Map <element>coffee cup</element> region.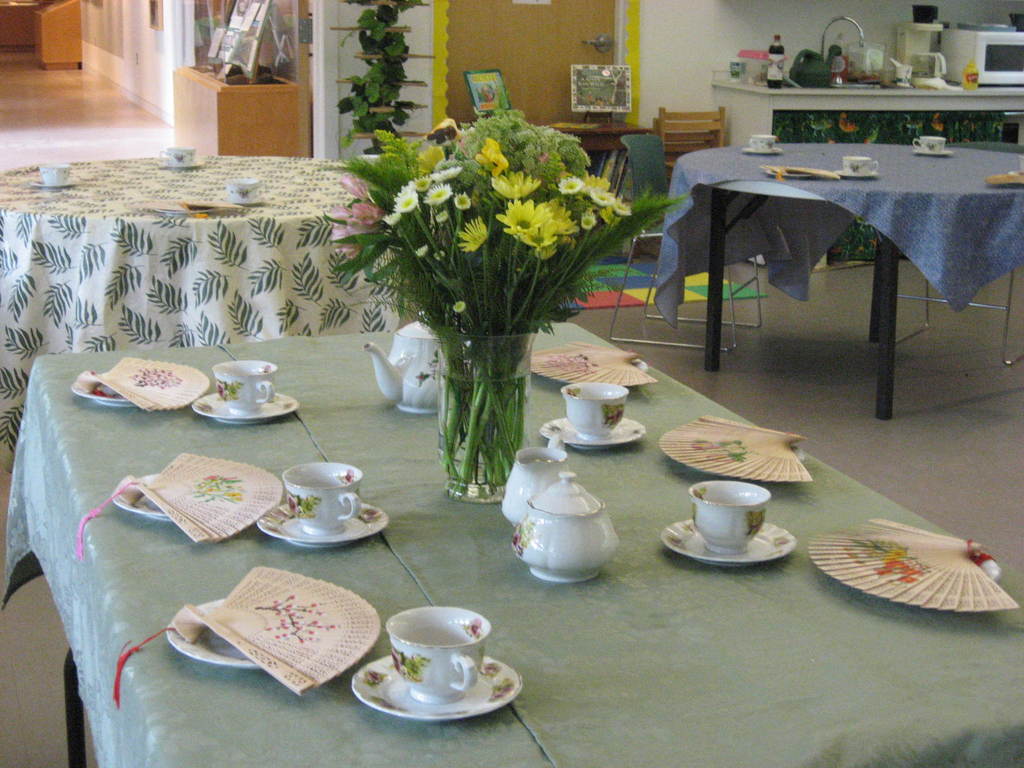
Mapped to 383/605/494/705.
